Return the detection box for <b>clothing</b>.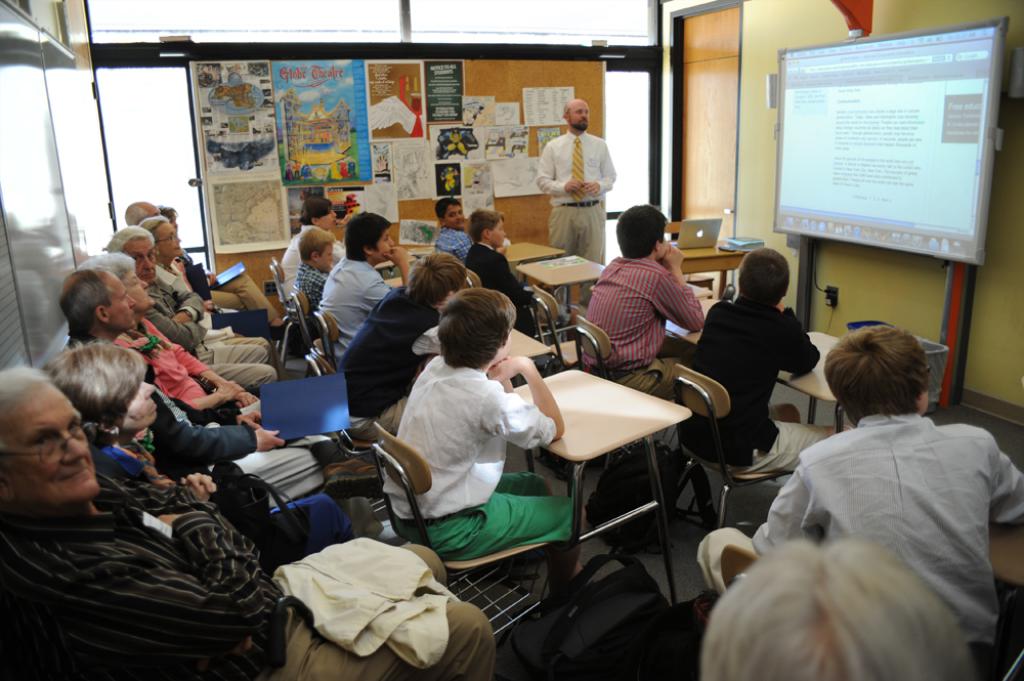
box=[314, 255, 391, 350].
